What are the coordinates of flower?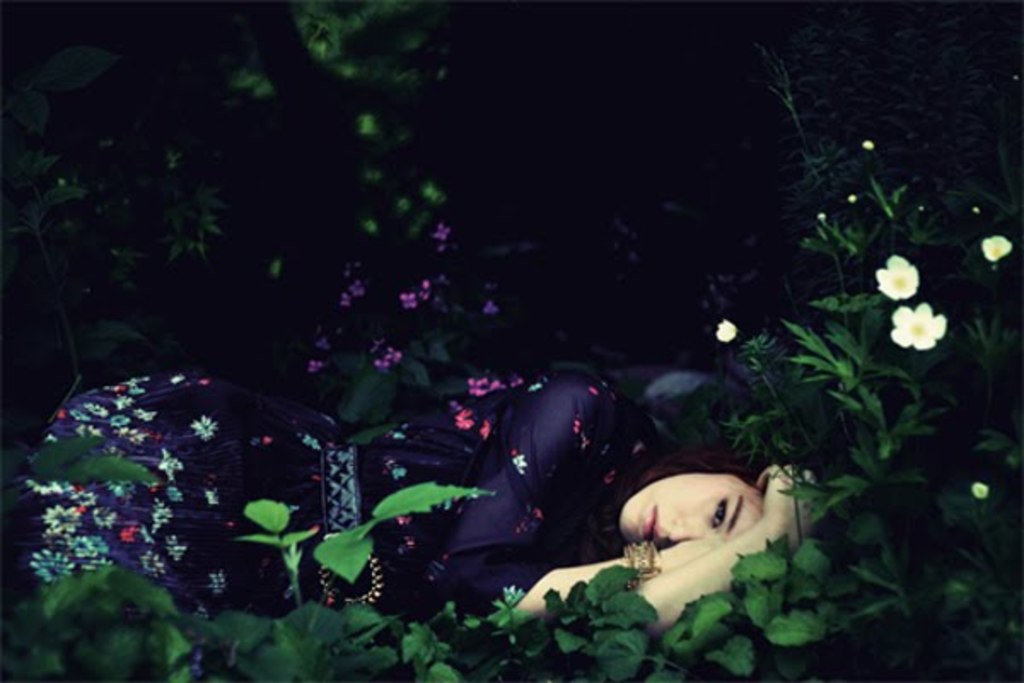
detection(983, 232, 1014, 261).
